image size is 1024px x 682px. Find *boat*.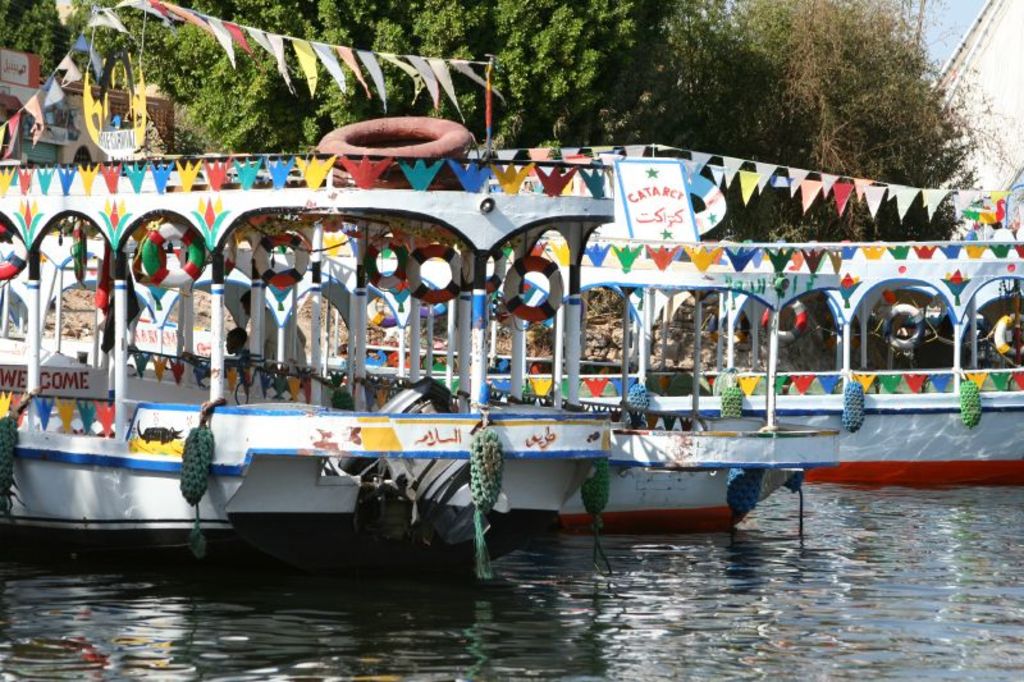
bbox=(344, 238, 1023, 480).
